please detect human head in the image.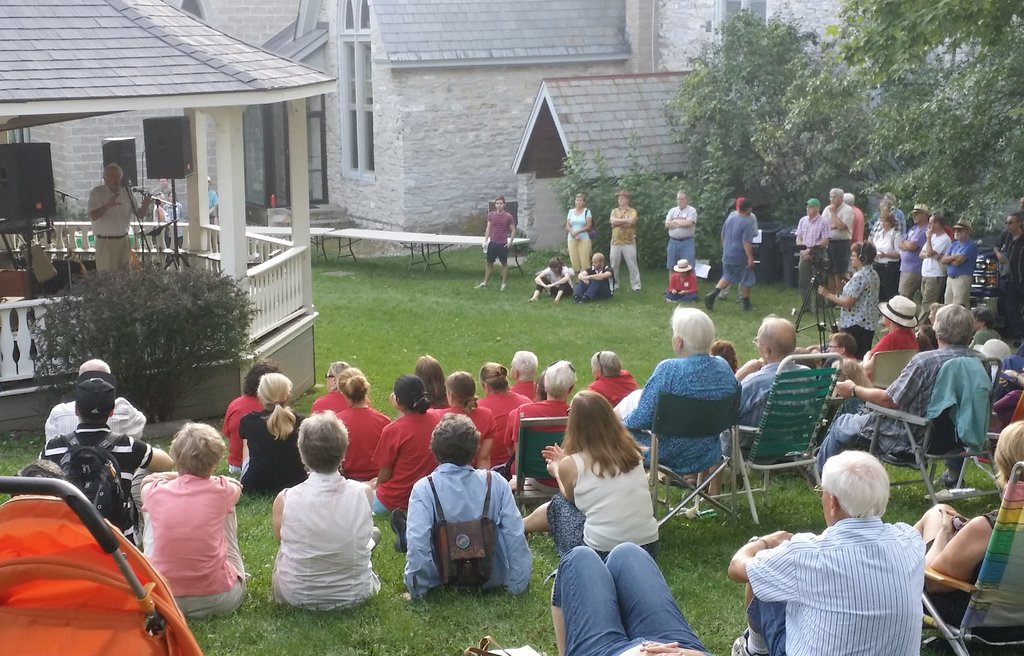
(x1=879, y1=295, x2=915, y2=330).
